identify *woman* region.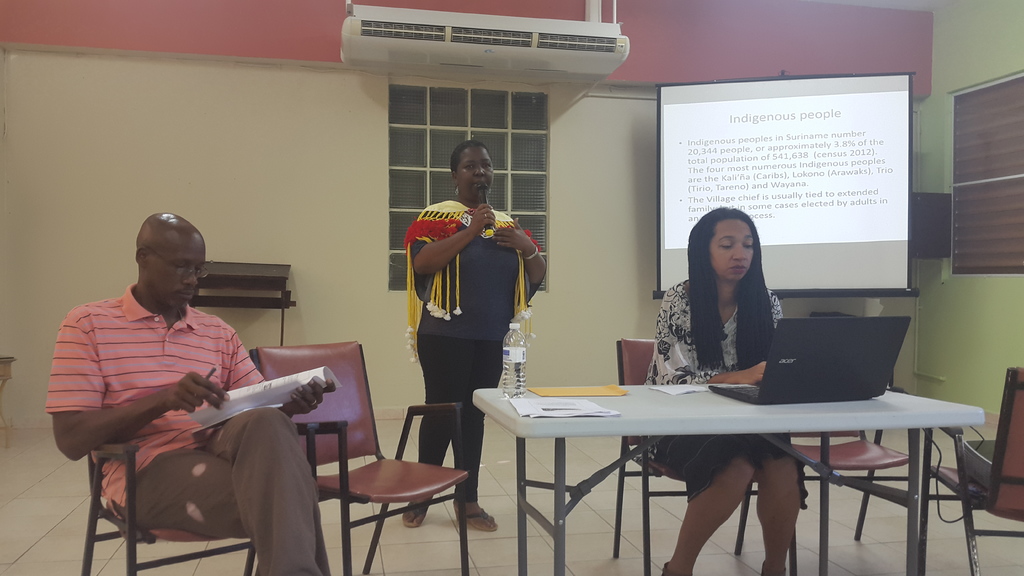
Region: [x1=641, y1=202, x2=810, y2=575].
